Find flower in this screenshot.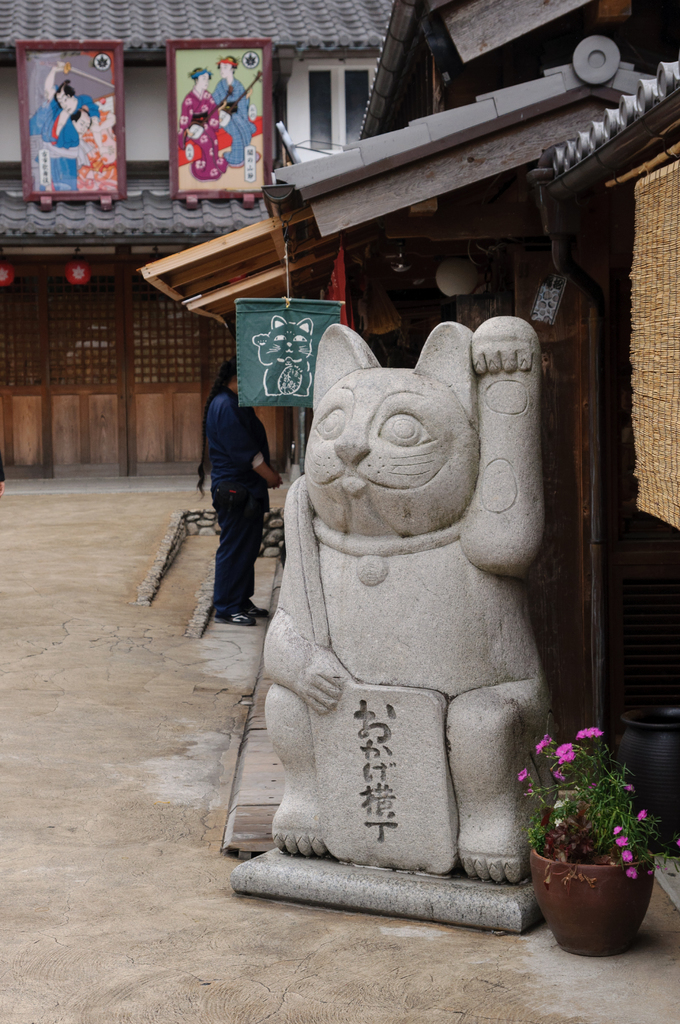
The bounding box for flower is 516:764:529:785.
